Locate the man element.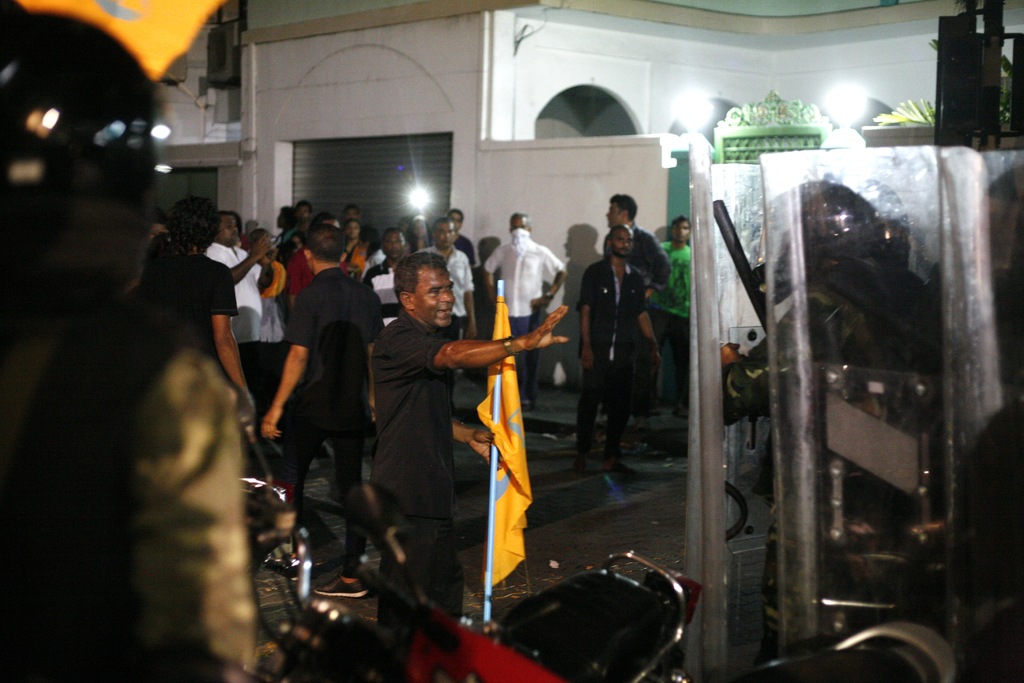
Element bbox: box=[285, 210, 349, 320].
